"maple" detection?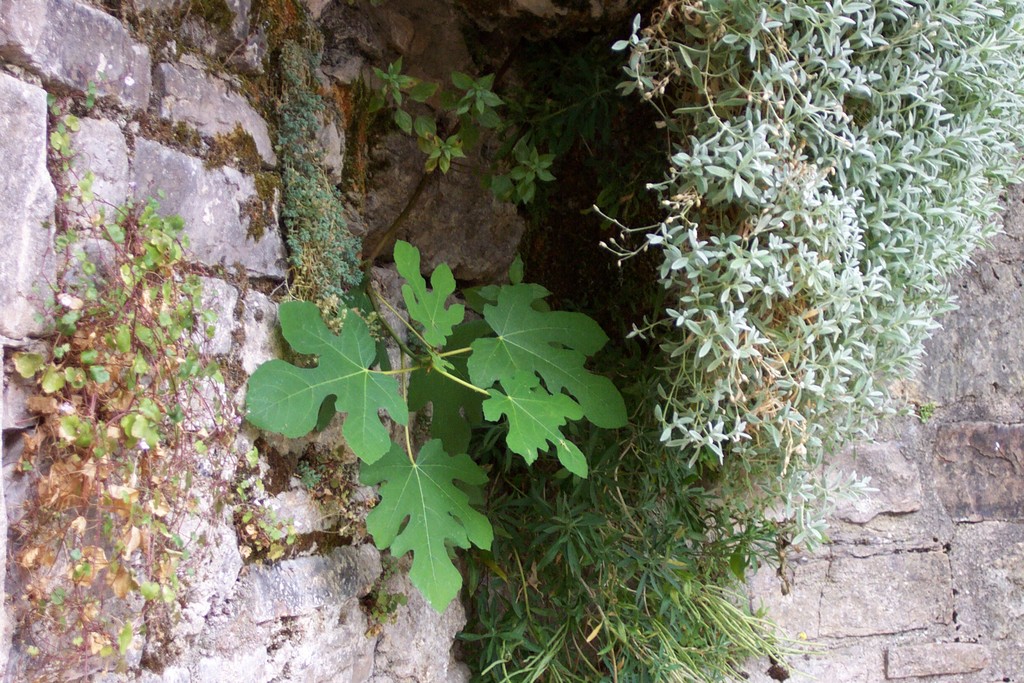
bbox=[444, 283, 632, 435]
